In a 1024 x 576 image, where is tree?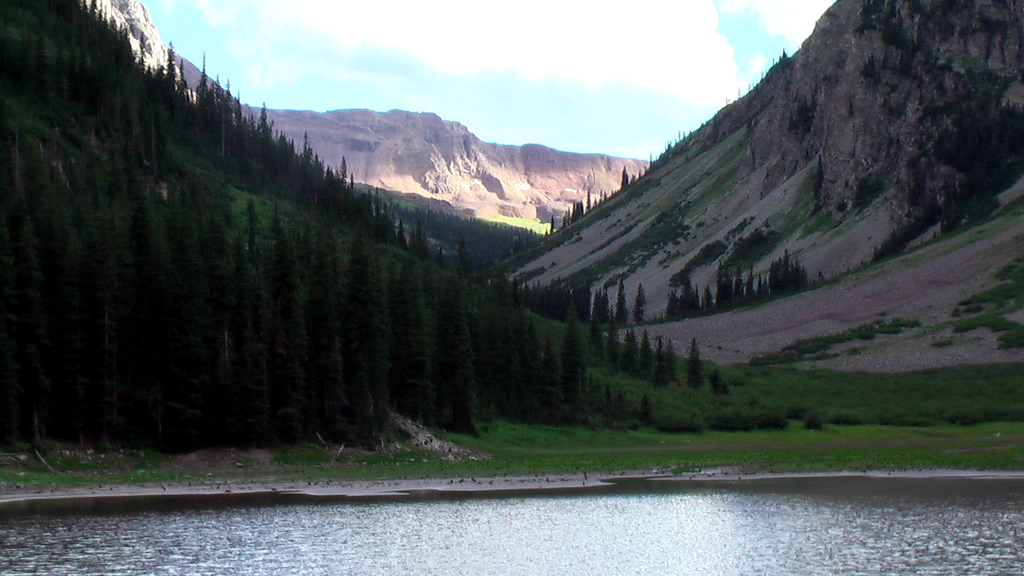
[x1=625, y1=289, x2=643, y2=339].
